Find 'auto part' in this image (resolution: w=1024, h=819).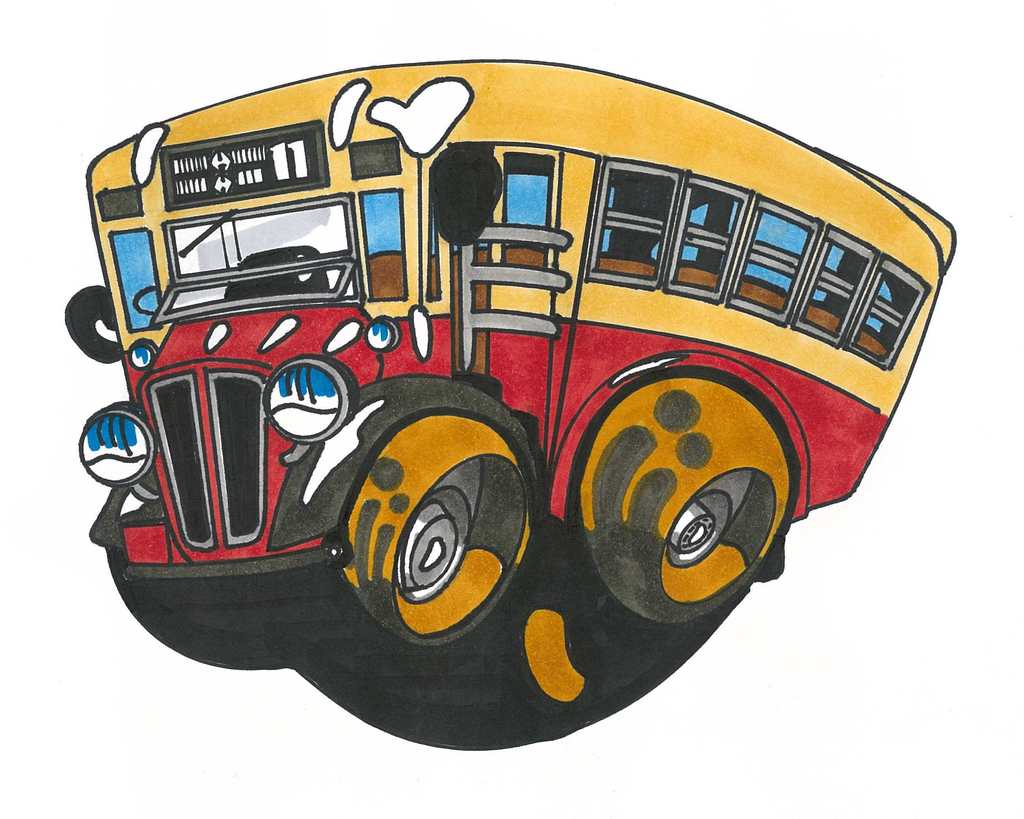
box(659, 168, 760, 310).
